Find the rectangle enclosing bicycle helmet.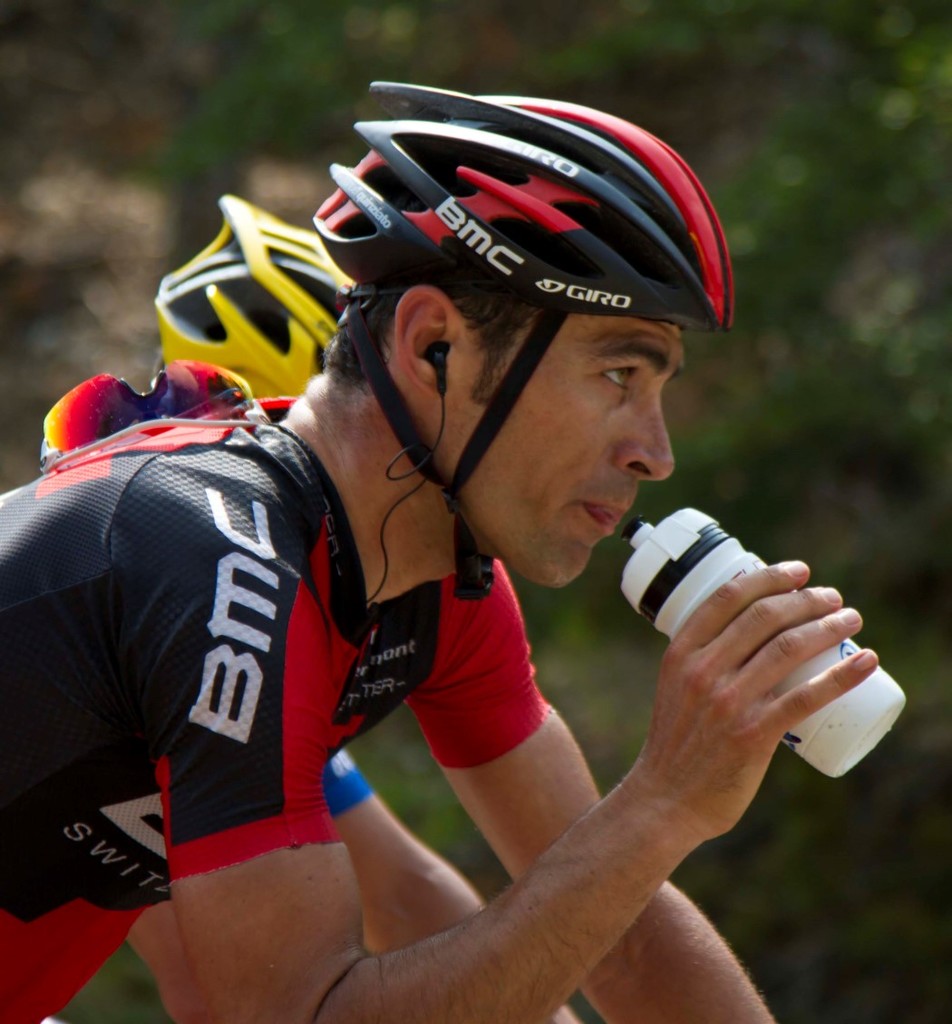
locate(306, 84, 726, 595).
